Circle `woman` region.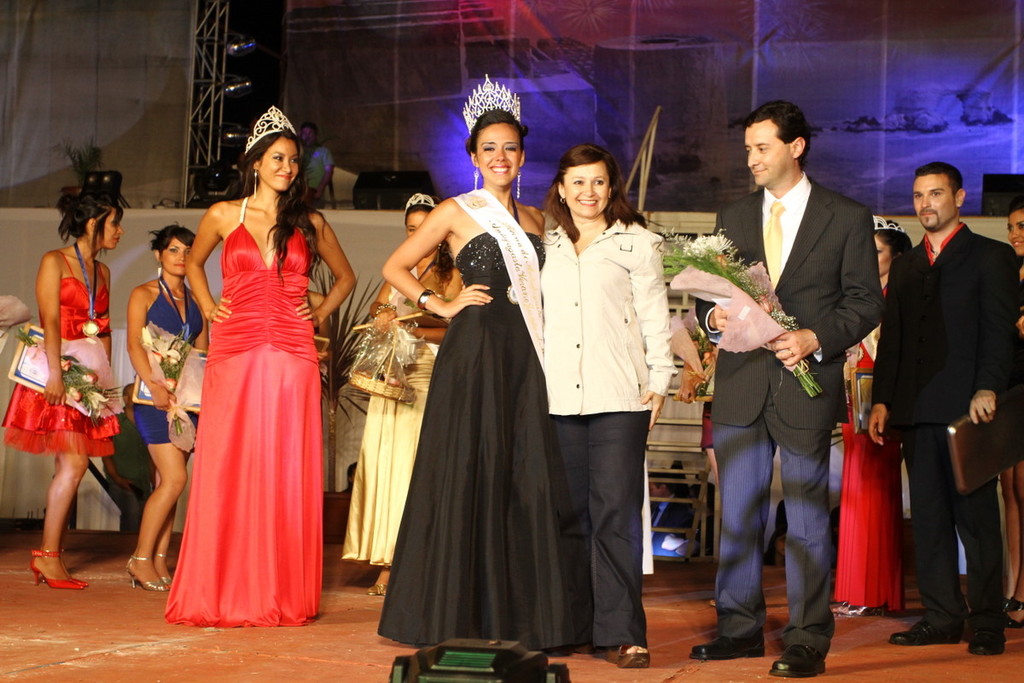
Region: l=998, t=207, r=1023, b=626.
